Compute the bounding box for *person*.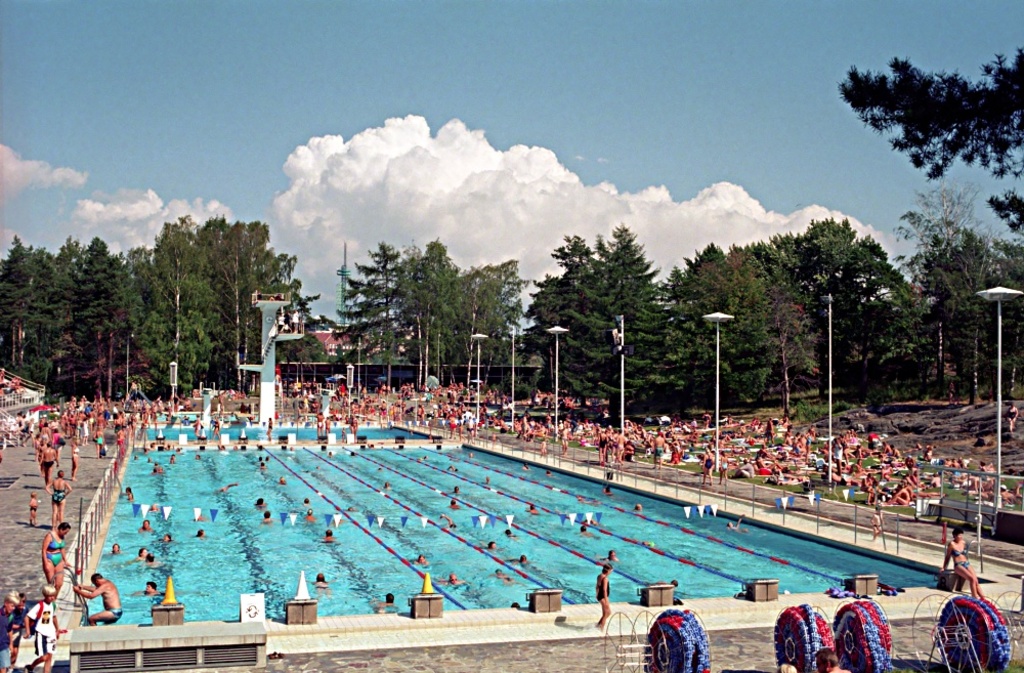
bbox=[727, 518, 744, 528].
